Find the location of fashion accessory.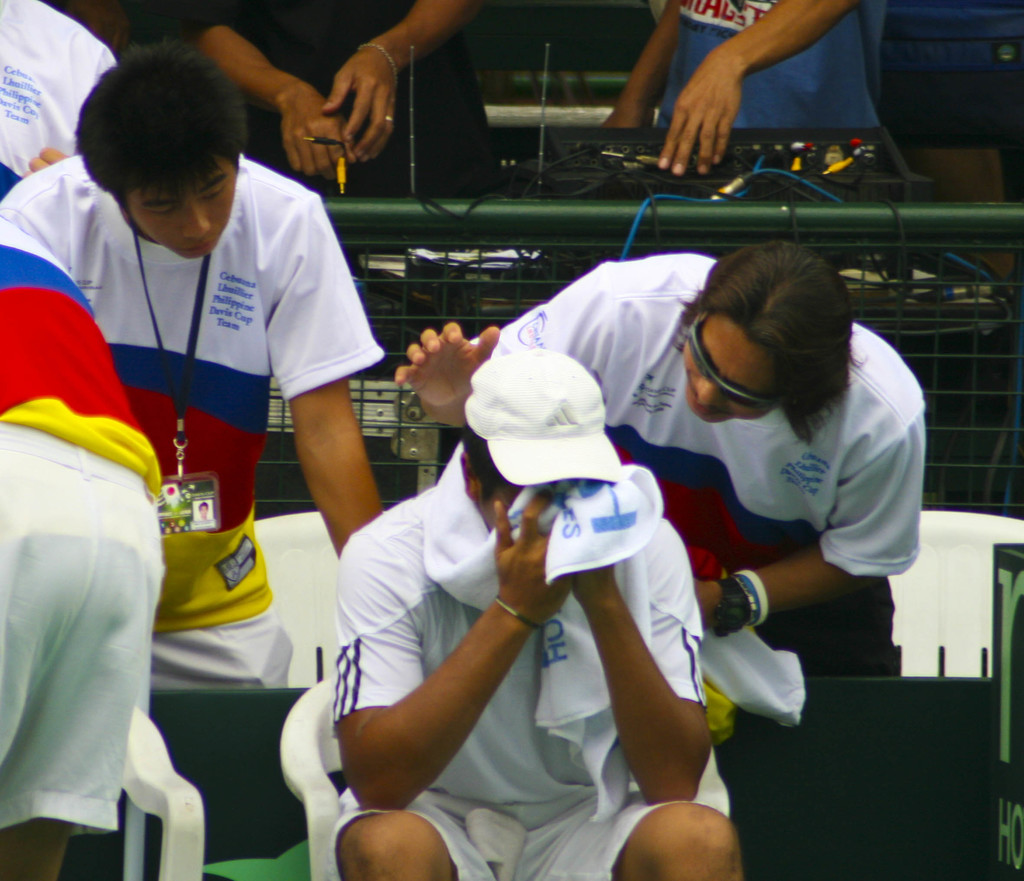
Location: bbox=(488, 593, 547, 633).
